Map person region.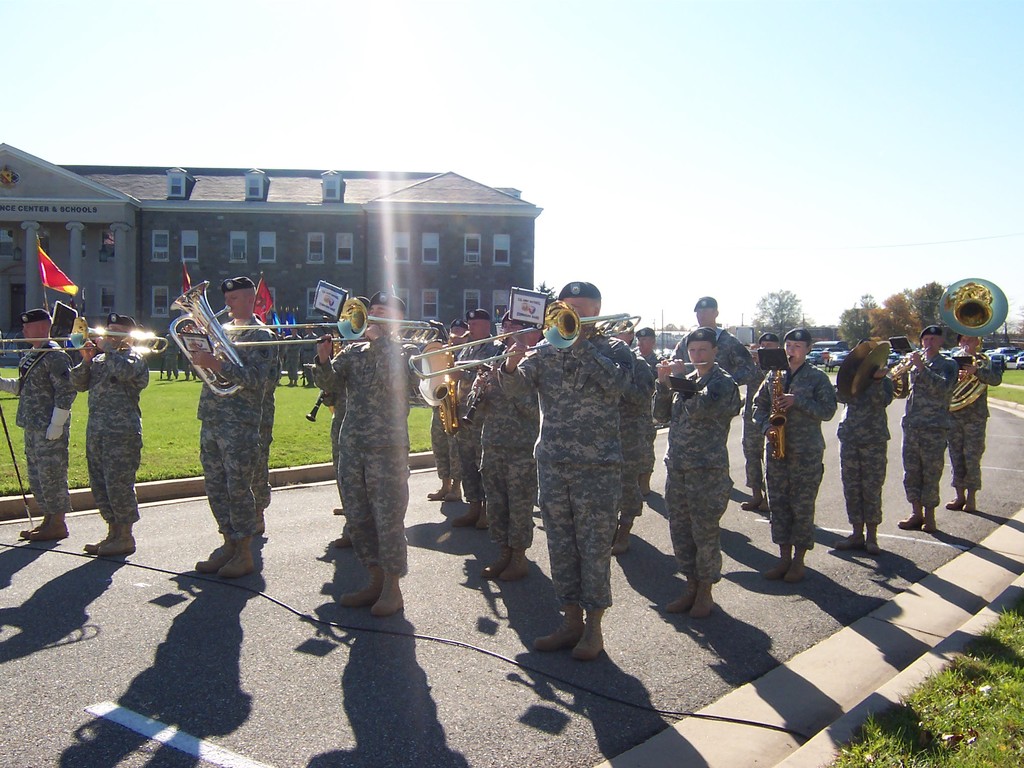
Mapped to 954:336:998:513.
